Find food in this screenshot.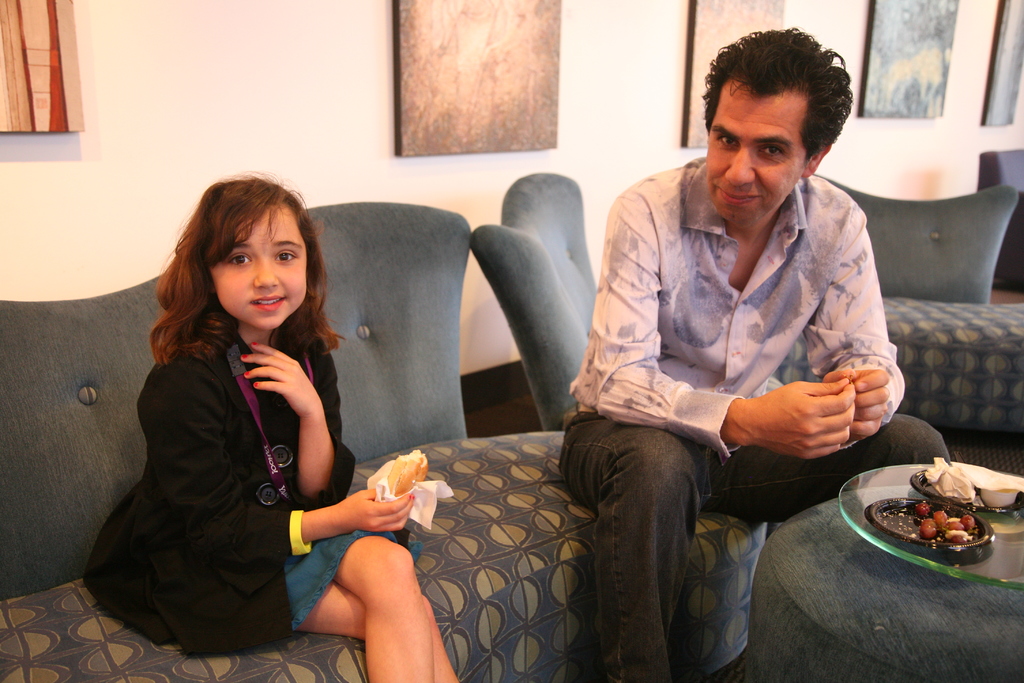
The bounding box for food is l=878, t=479, r=1012, b=572.
